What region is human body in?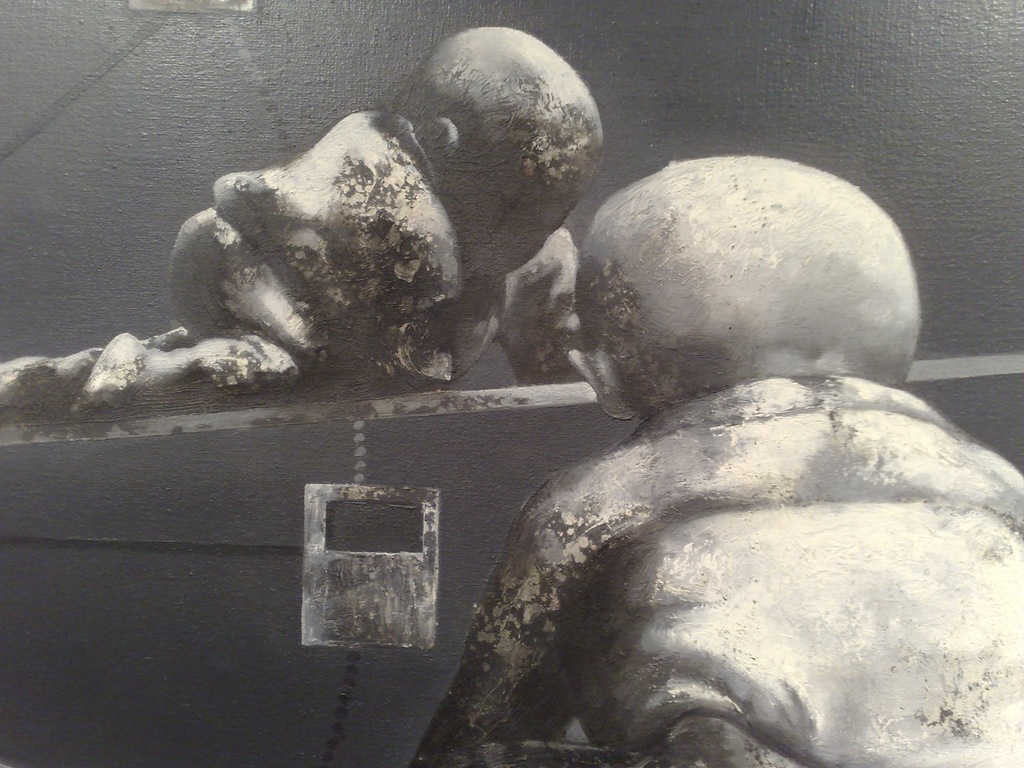
detection(404, 156, 1023, 767).
